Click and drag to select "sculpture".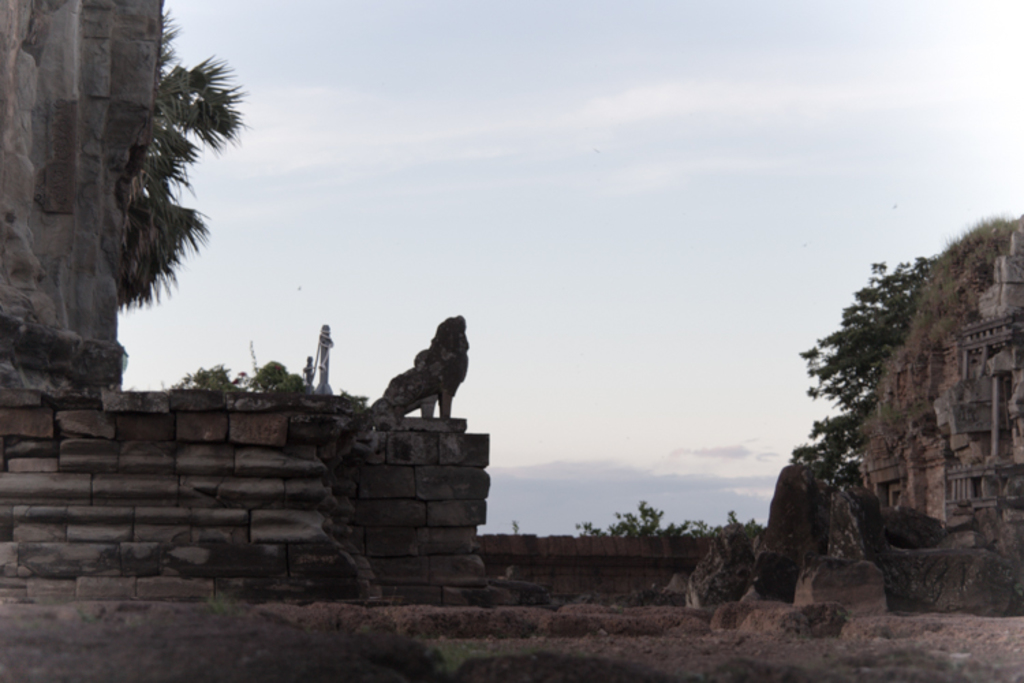
Selection: bbox=[366, 311, 472, 421].
